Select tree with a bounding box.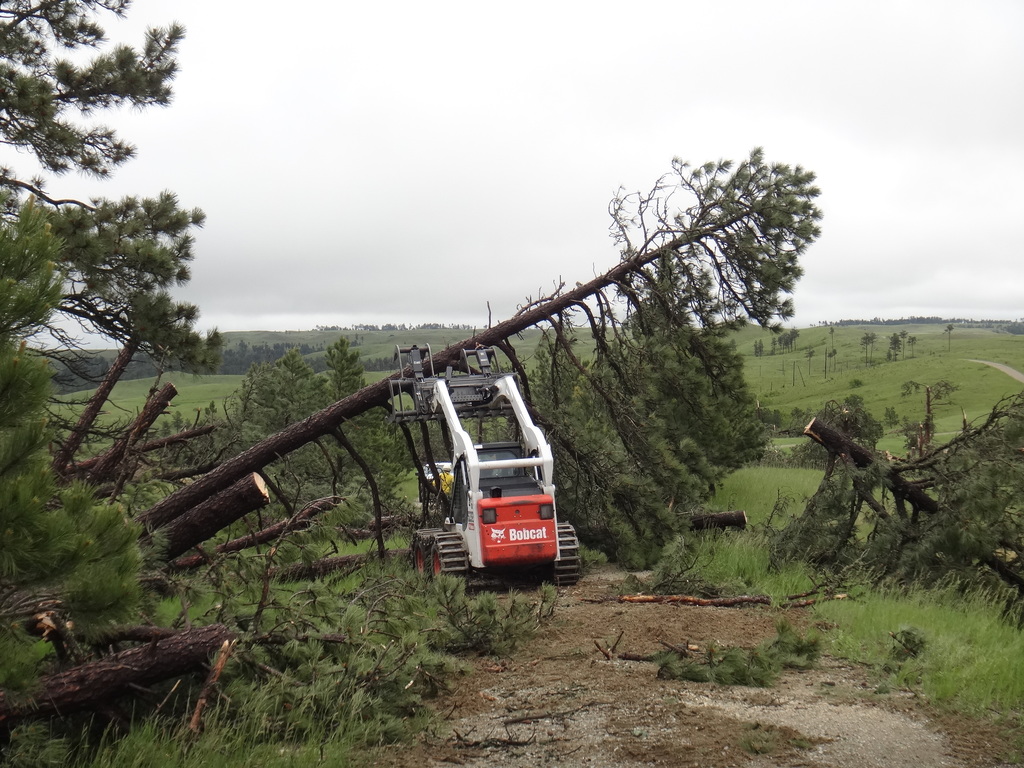
[55,140,836,586].
